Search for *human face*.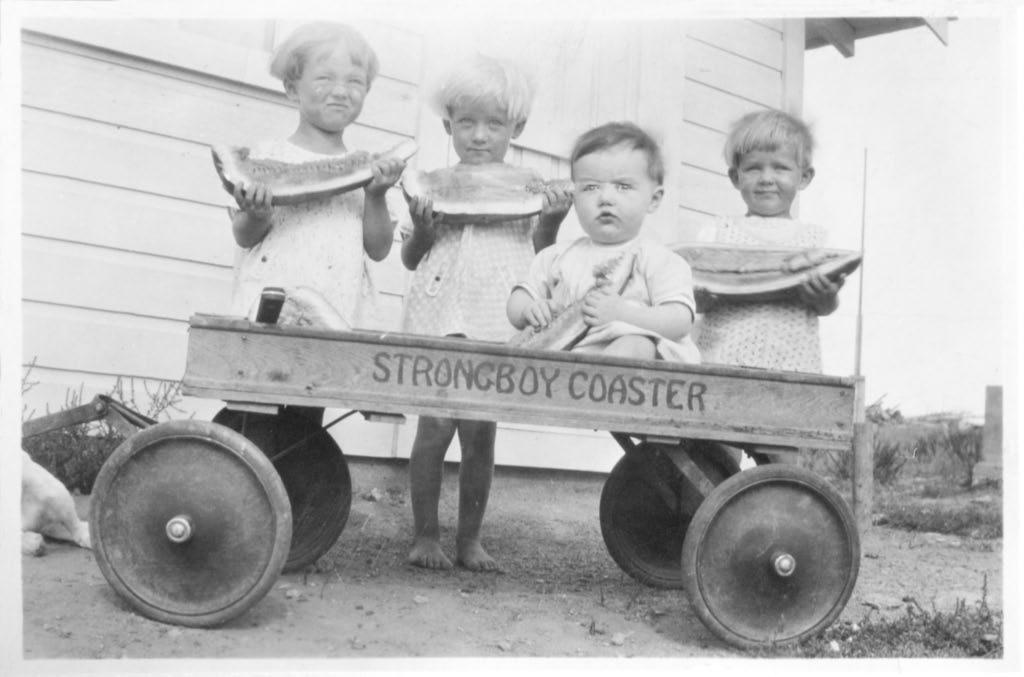
Found at [x1=739, y1=152, x2=805, y2=210].
